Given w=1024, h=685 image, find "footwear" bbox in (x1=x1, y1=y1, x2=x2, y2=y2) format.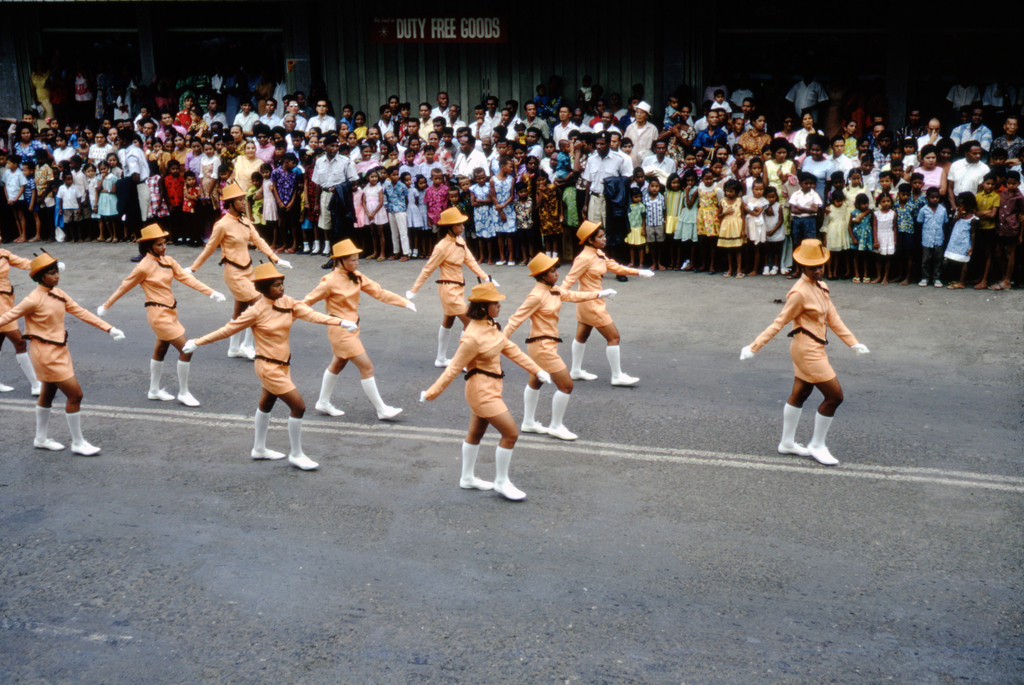
(x1=698, y1=269, x2=710, y2=274).
